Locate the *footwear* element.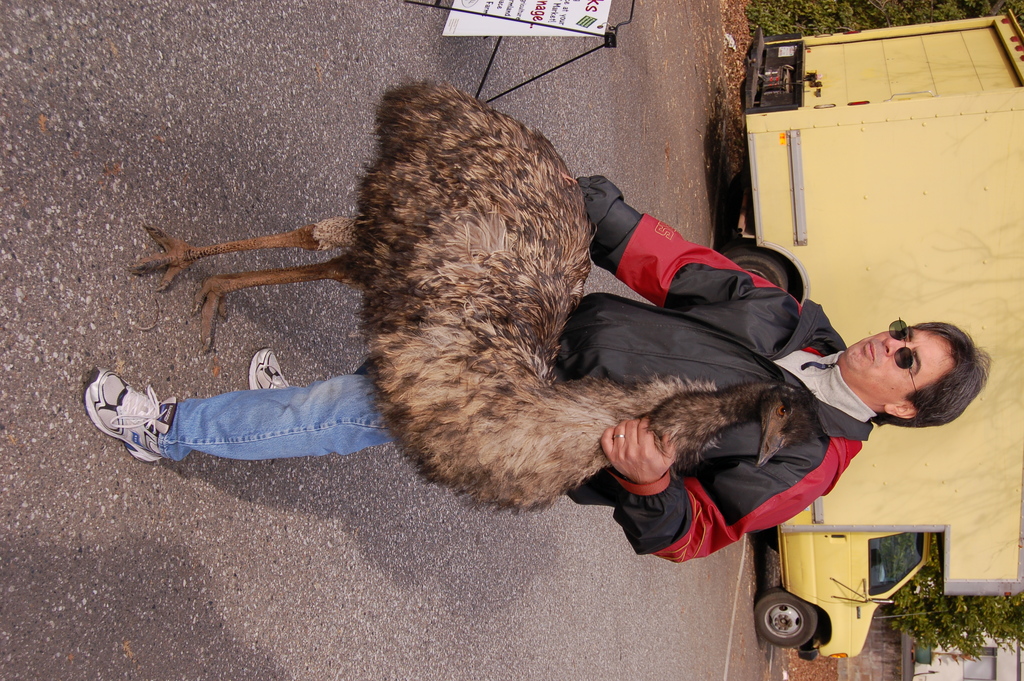
Element bbox: region(247, 342, 292, 390).
